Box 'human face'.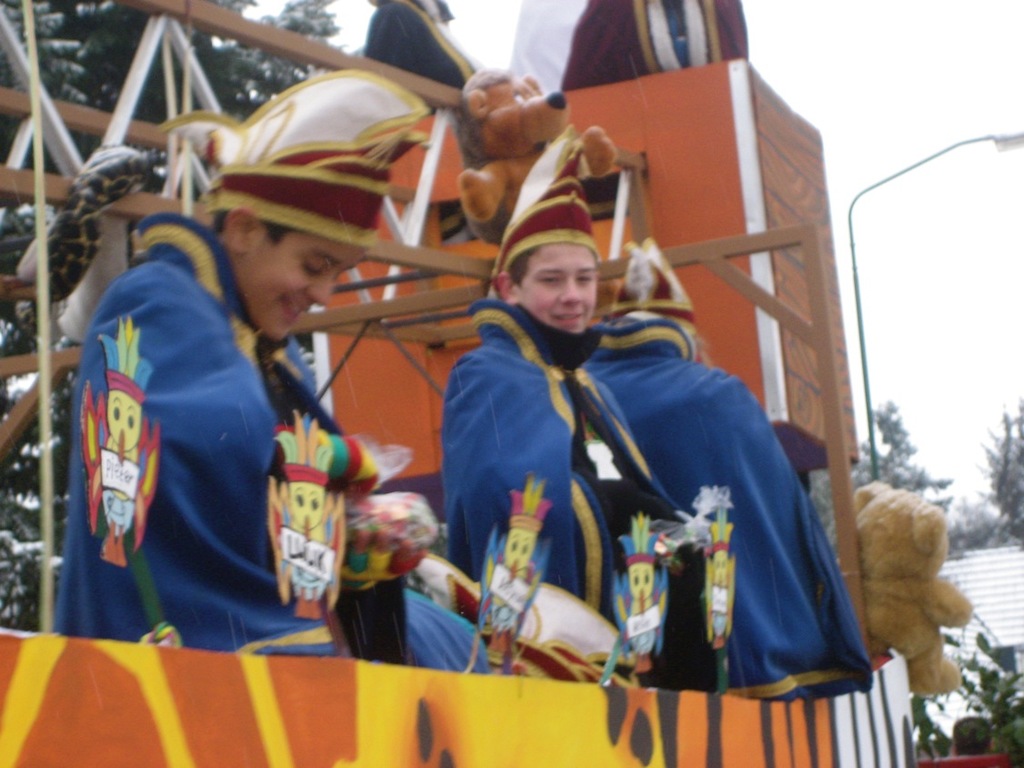
507, 525, 532, 574.
